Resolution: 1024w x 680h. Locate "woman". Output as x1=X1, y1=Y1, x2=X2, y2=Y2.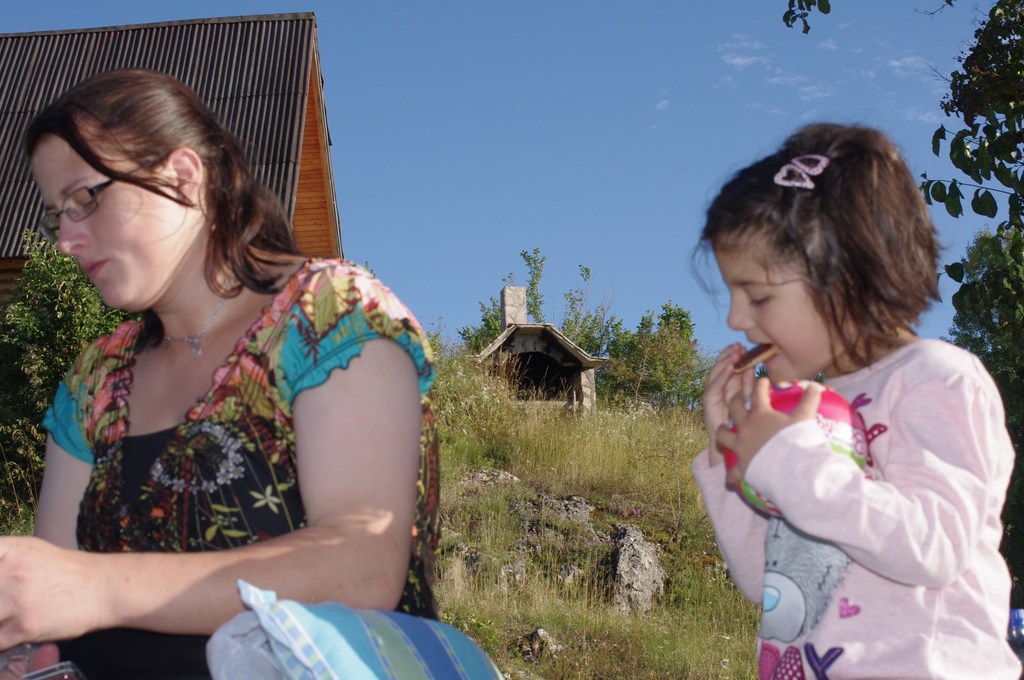
x1=26, y1=22, x2=430, y2=656.
